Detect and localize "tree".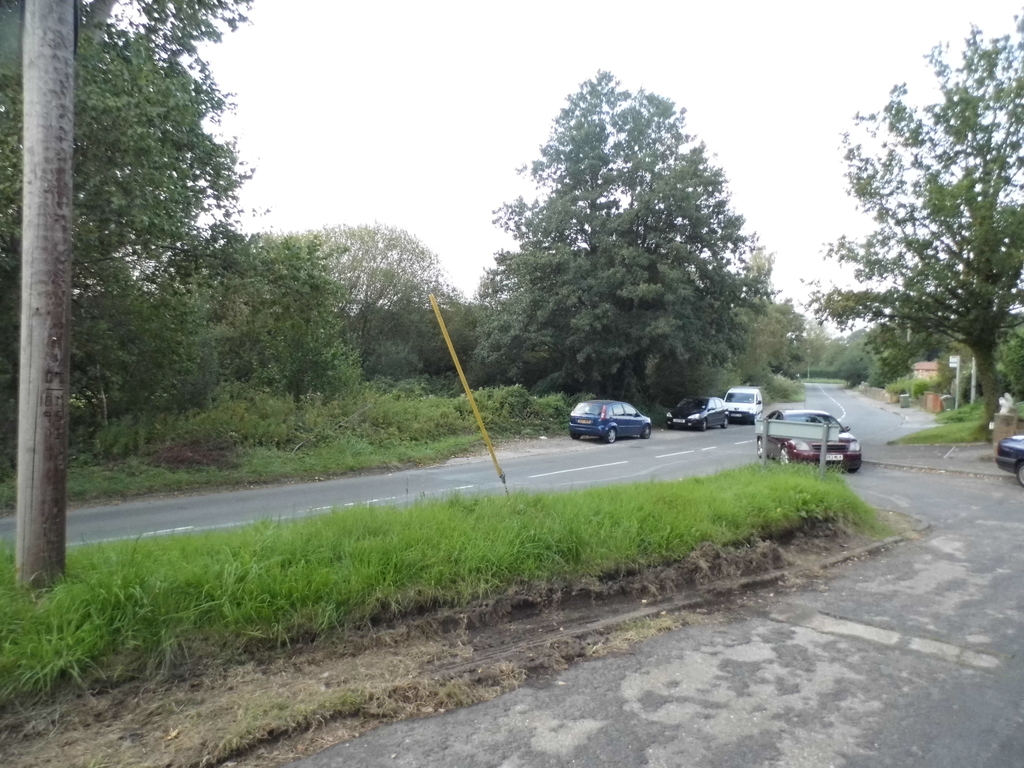
Localized at bbox=[839, 327, 879, 372].
